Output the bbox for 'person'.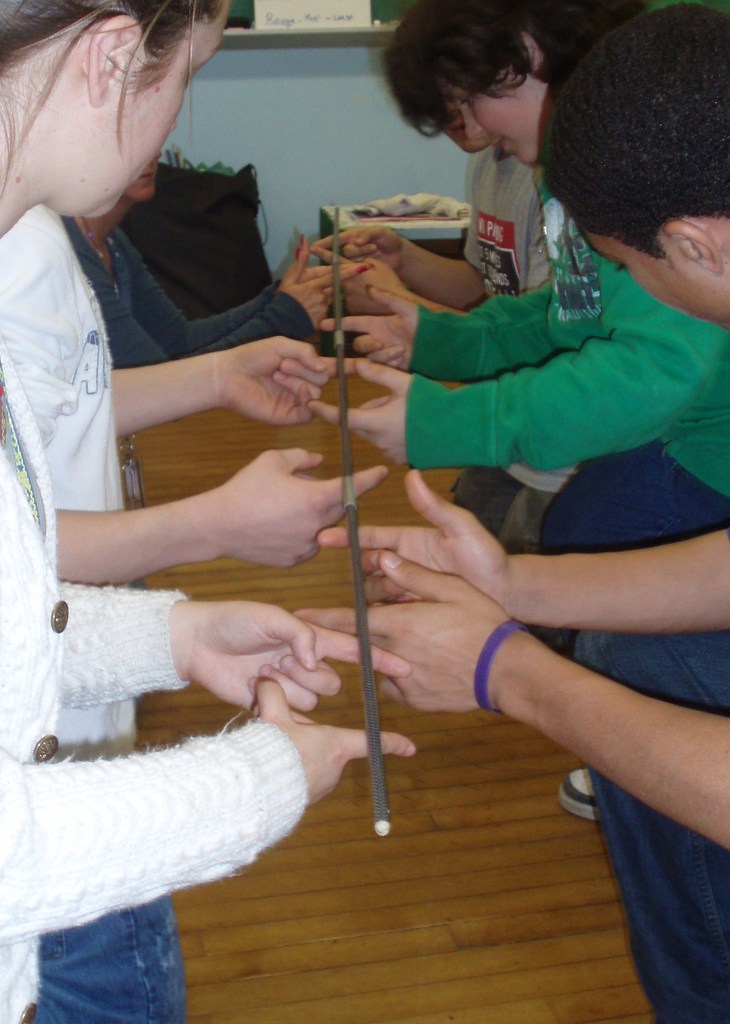
(left=0, top=0, right=389, bottom=1023).
